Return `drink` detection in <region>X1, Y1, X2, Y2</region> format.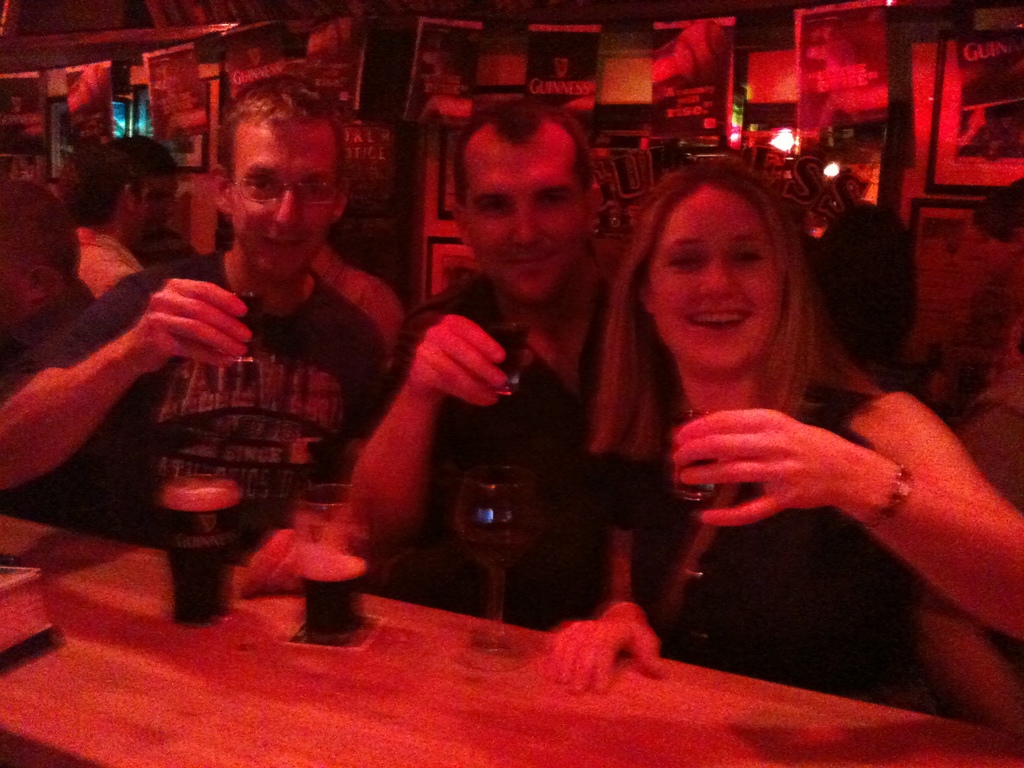
<region>218, 294, 260, 352</region>.
